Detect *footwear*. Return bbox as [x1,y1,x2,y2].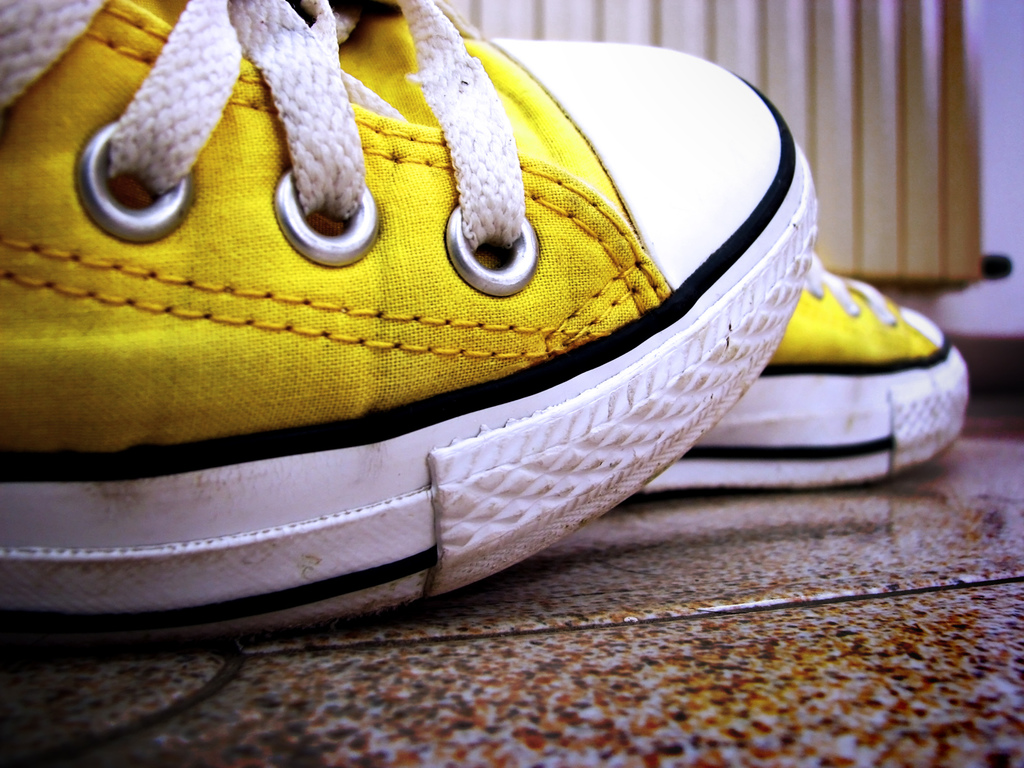
[0,0,818,666].
